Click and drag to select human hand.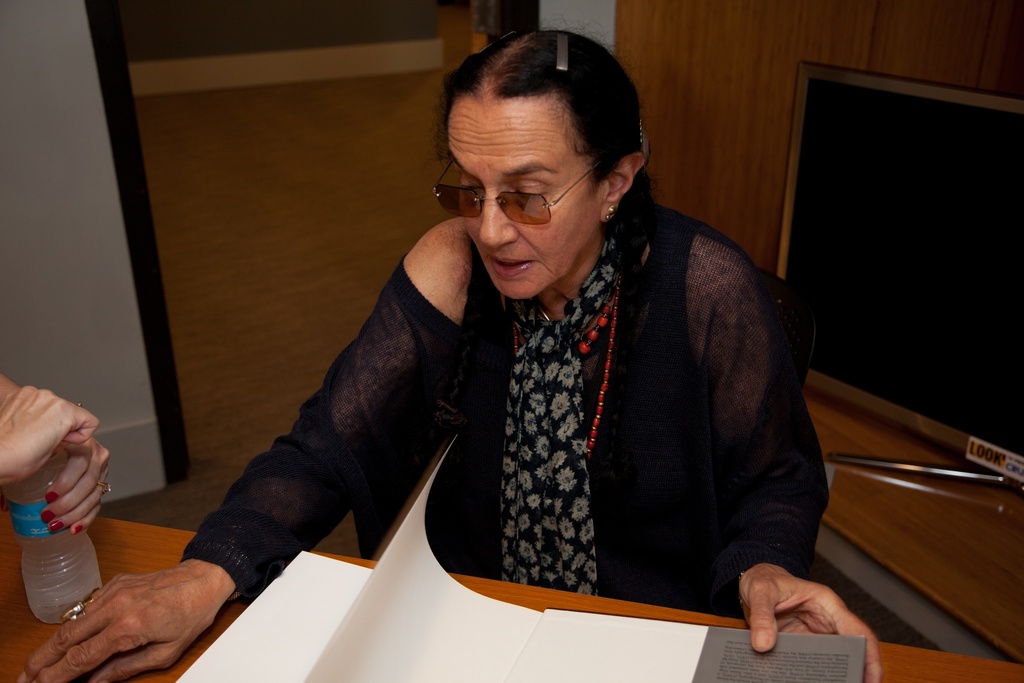
Selection: x1=0, y1=384, x2=99, y2=484.
